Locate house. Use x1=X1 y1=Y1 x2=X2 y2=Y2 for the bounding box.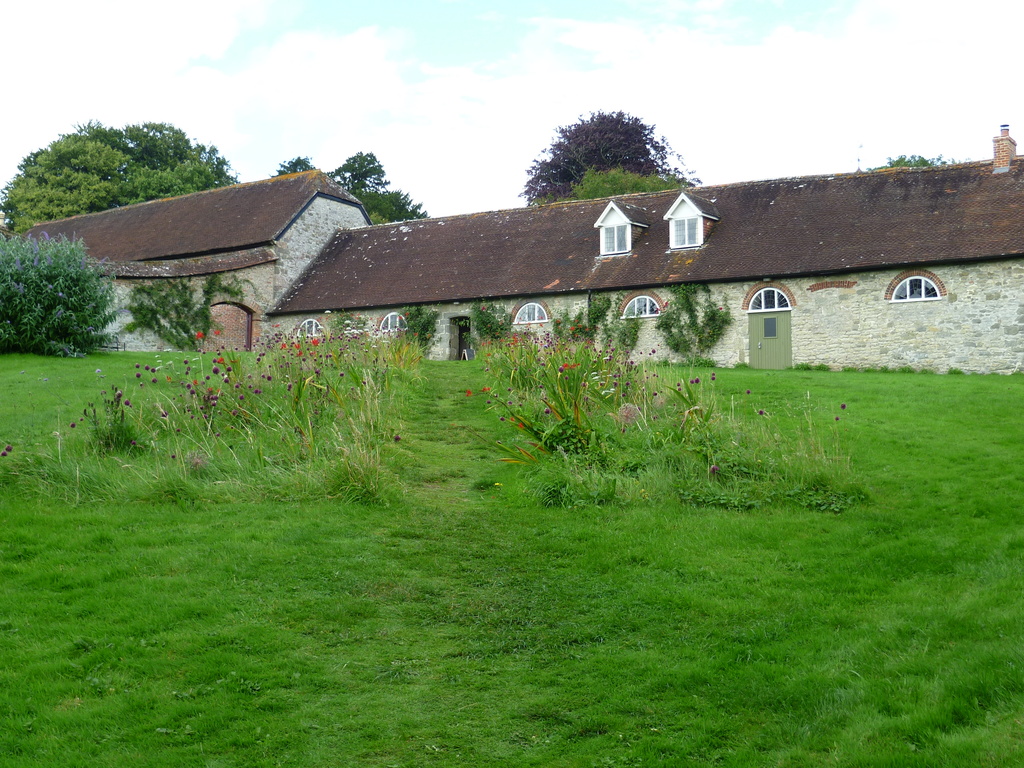
x1=264 y1=124 x2=1023 y2=379.
